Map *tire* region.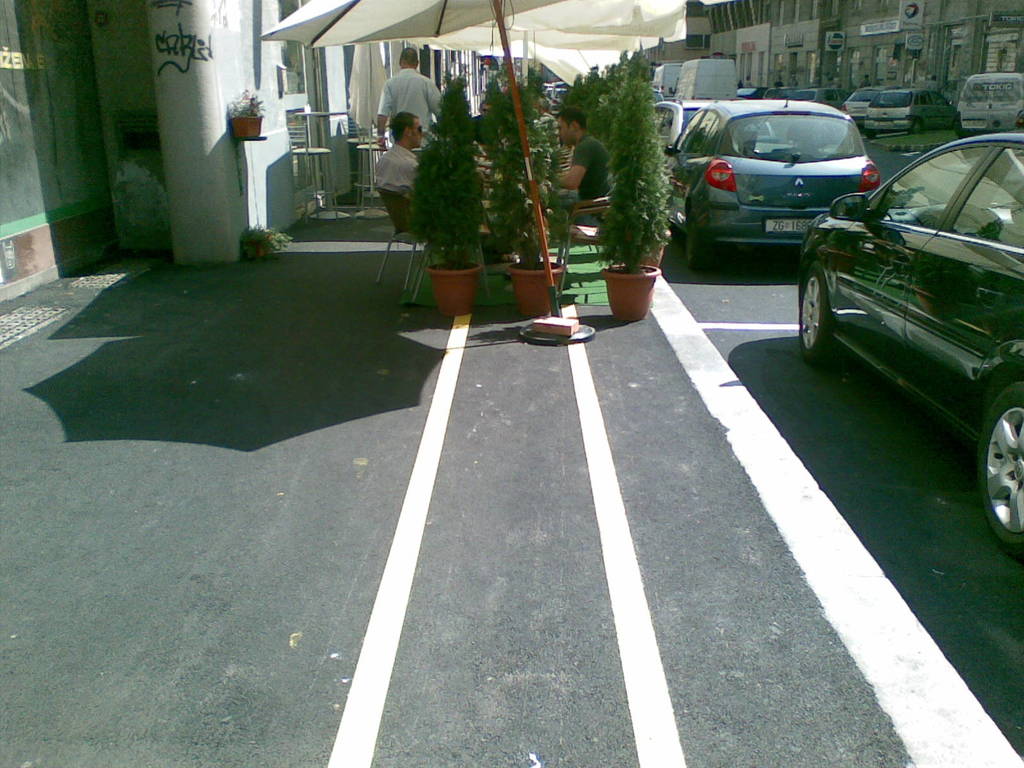
Mapped to 951, 115, 964, 130.
